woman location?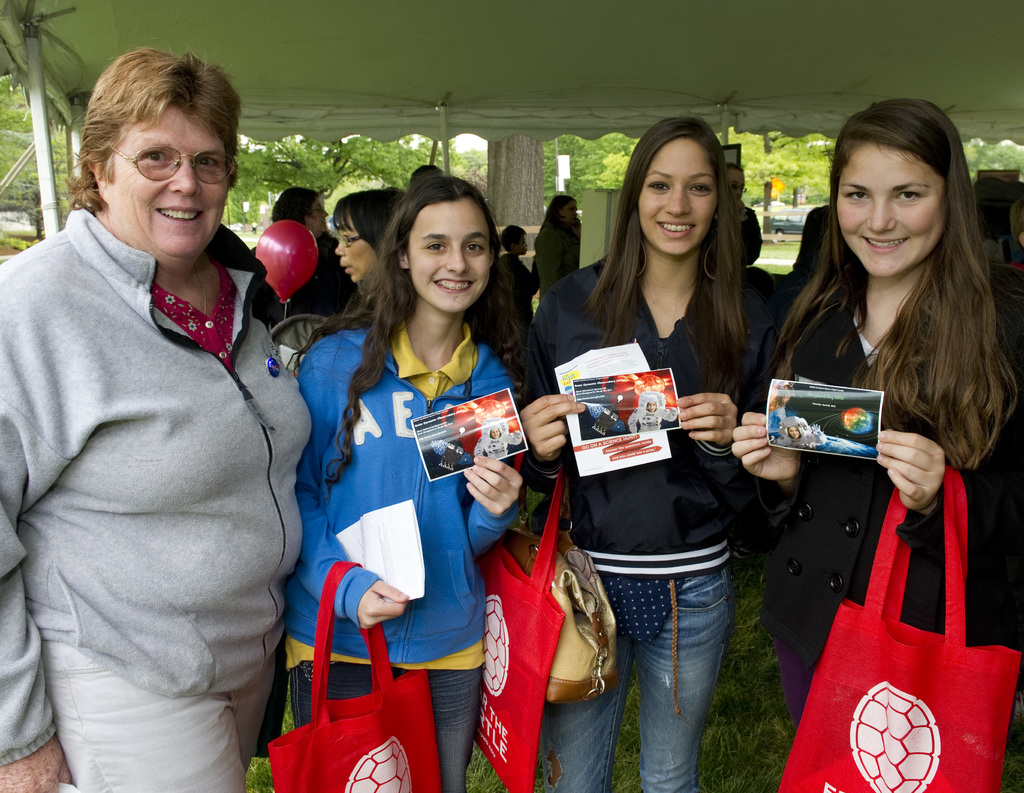
708 163 762 268
